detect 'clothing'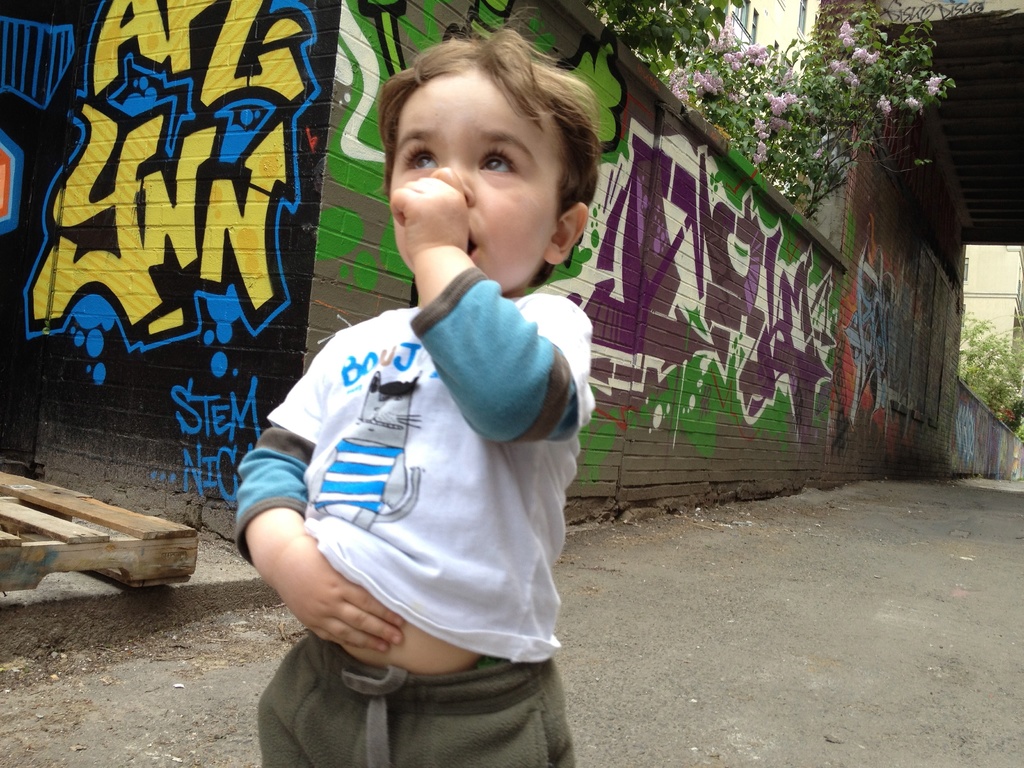
<box>238,201,590,740</box>
